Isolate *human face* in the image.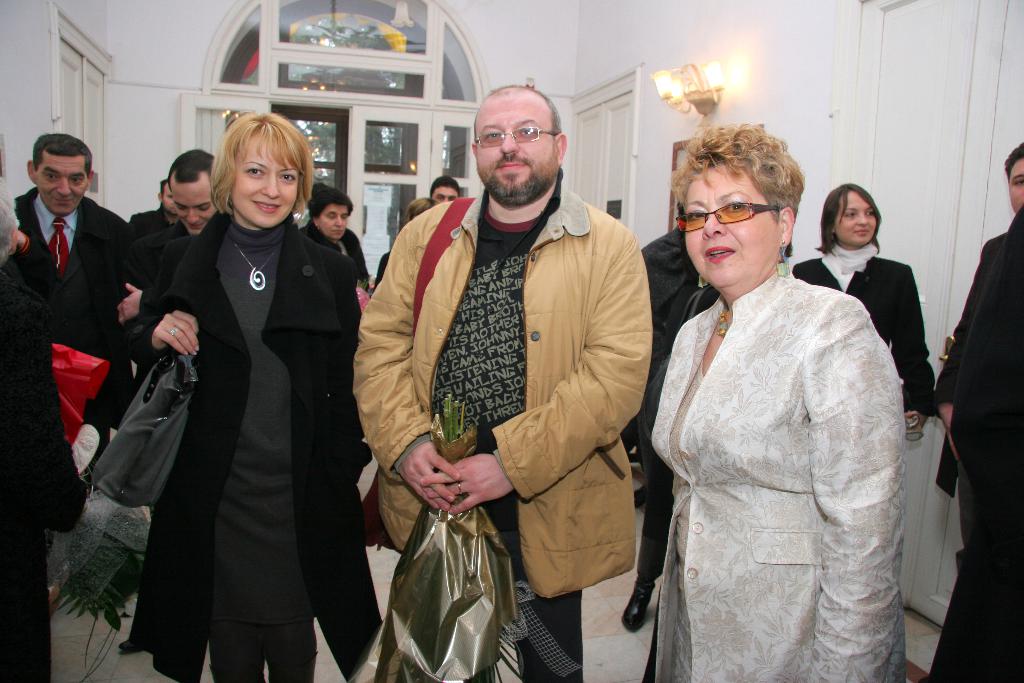
Isolated region: crop(319, 203, 349, 241).
